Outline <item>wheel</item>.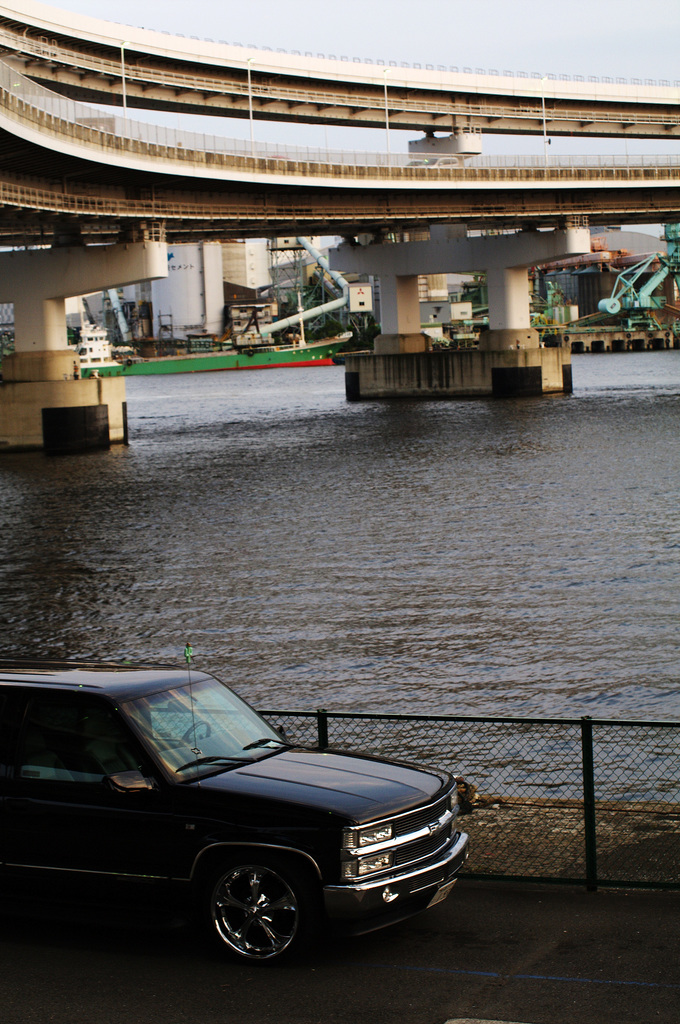
Outline: locate(247, 348, 254, 357).
